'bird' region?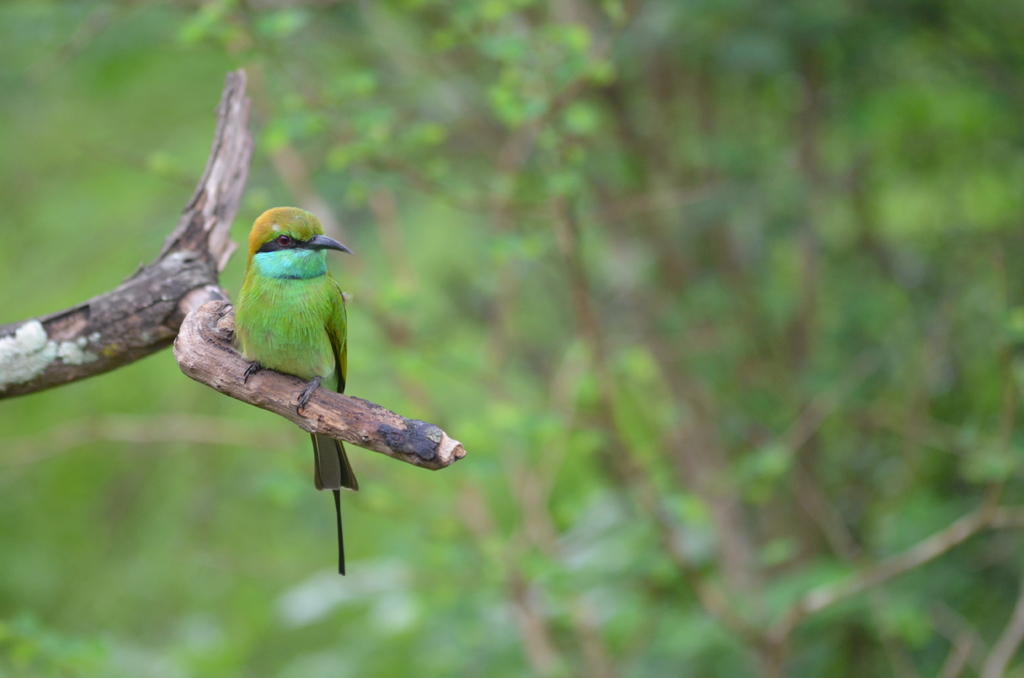
(left=236, top=211, right=342, bottom=572)
